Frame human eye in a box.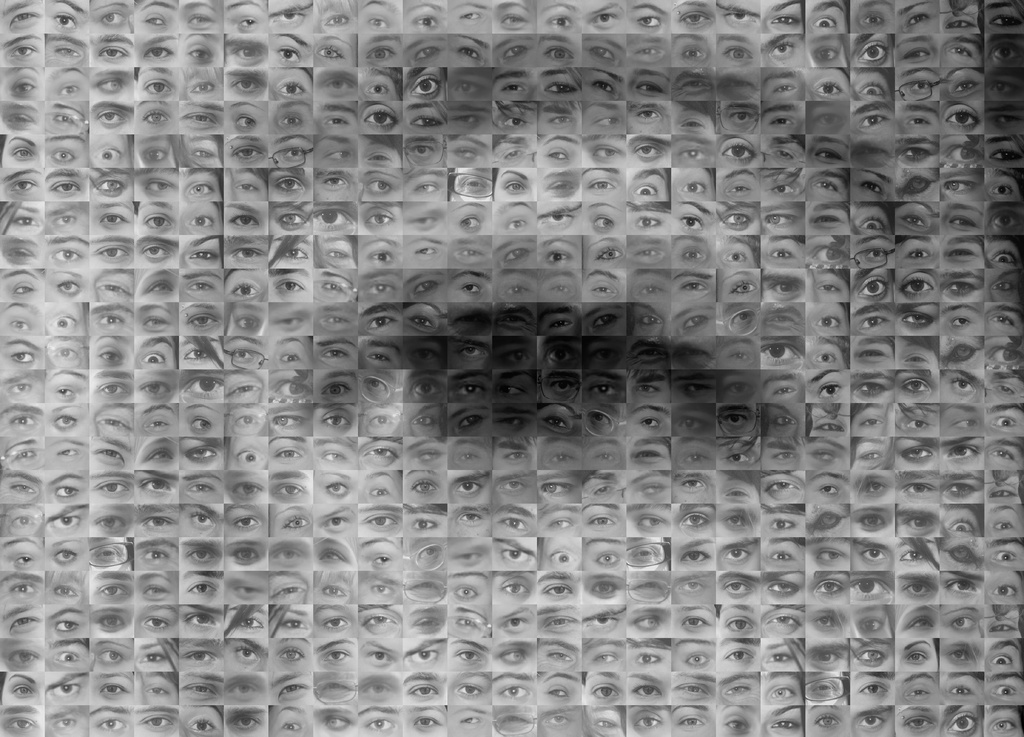
bbox=[188, 179, 214, 199].
